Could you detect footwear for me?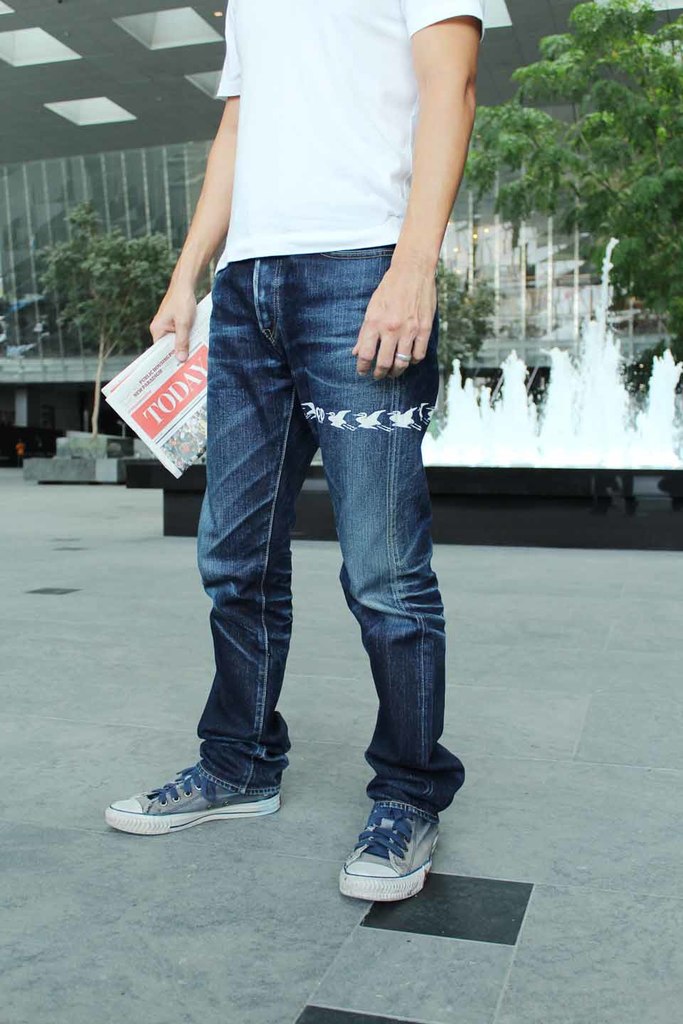
Detection result: (110,755,283,839).
